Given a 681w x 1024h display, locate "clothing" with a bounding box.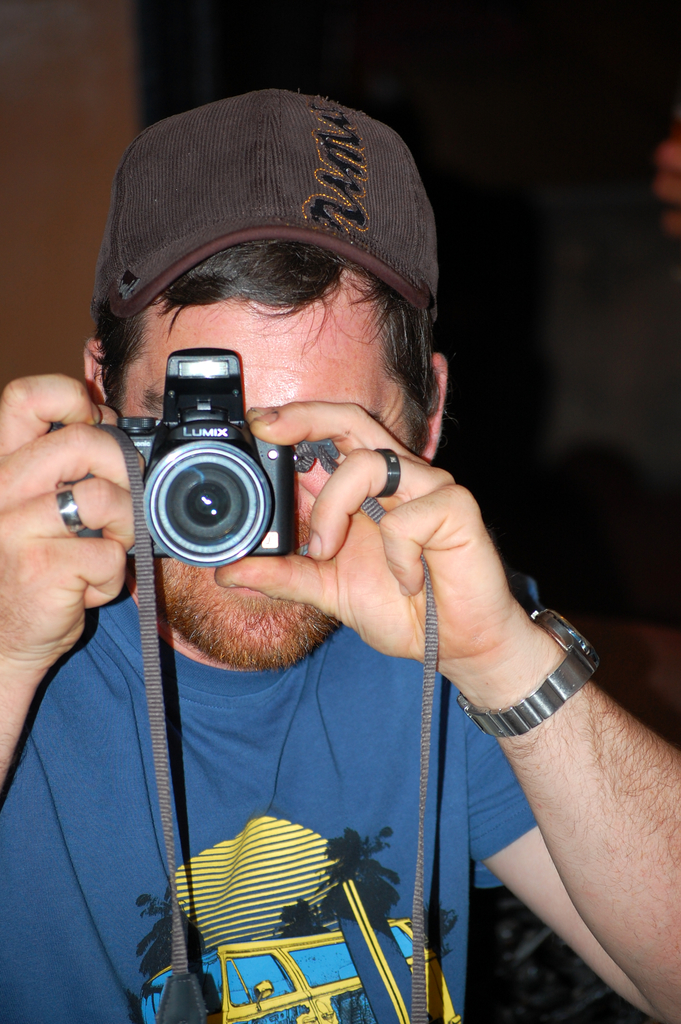
Located: {"left": 0, "top": 575, "right": 539, "bottom": 1023}.
